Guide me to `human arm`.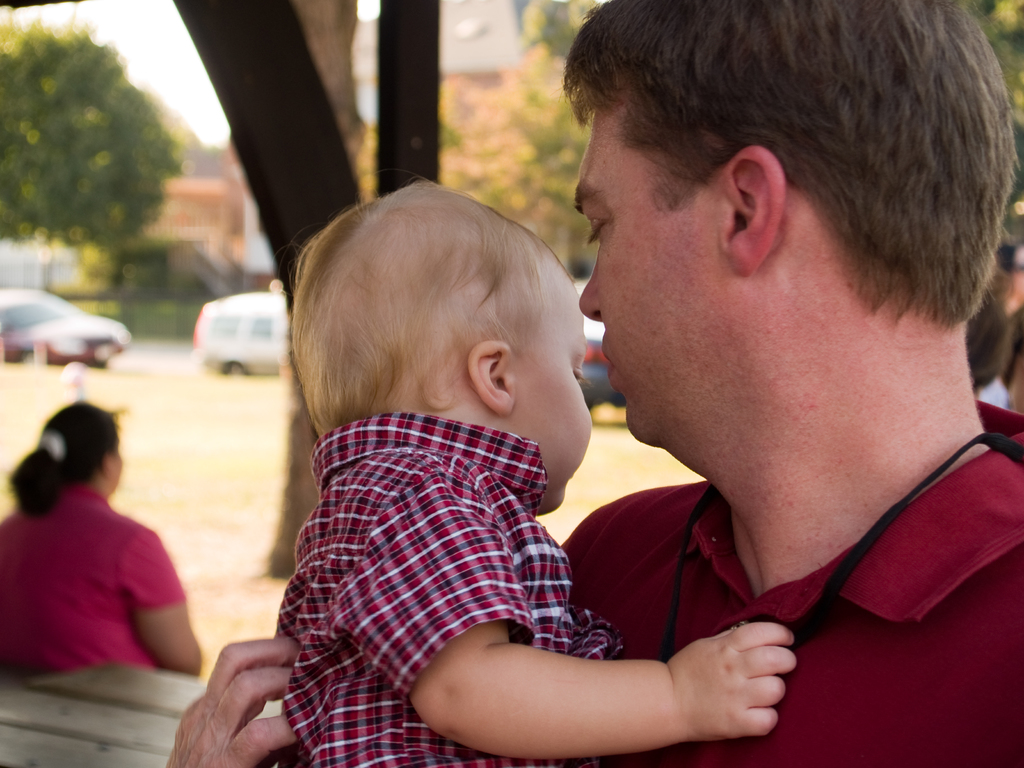
Guidance: (x1=166, y1=479, x2=616, y2=767).
